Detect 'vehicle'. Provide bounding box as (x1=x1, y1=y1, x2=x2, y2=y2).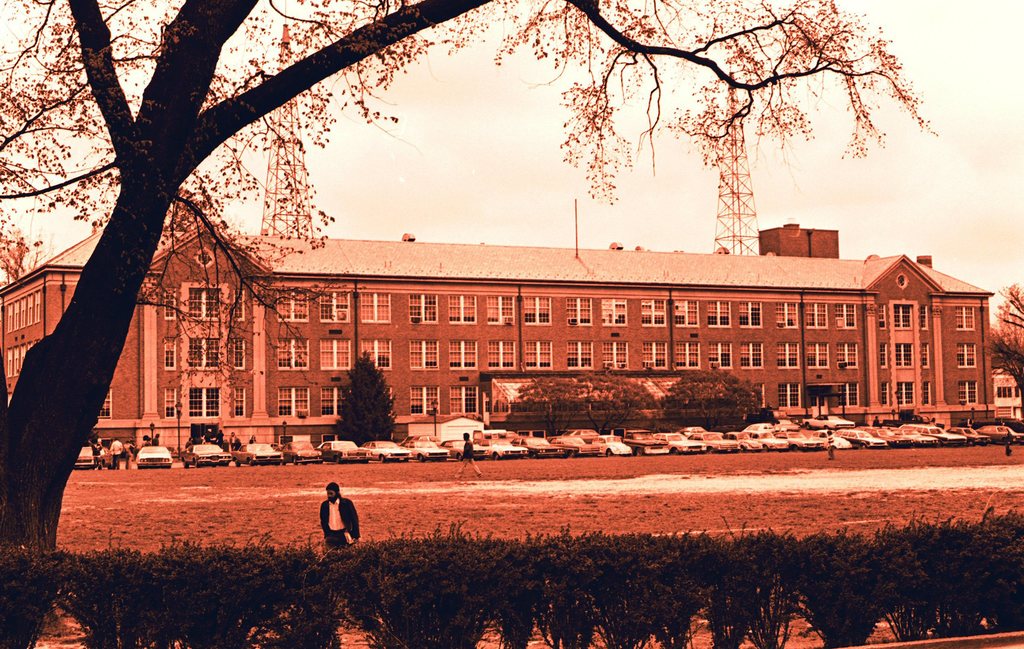
(x1=285, y1=438, x2=321, y2=462).
